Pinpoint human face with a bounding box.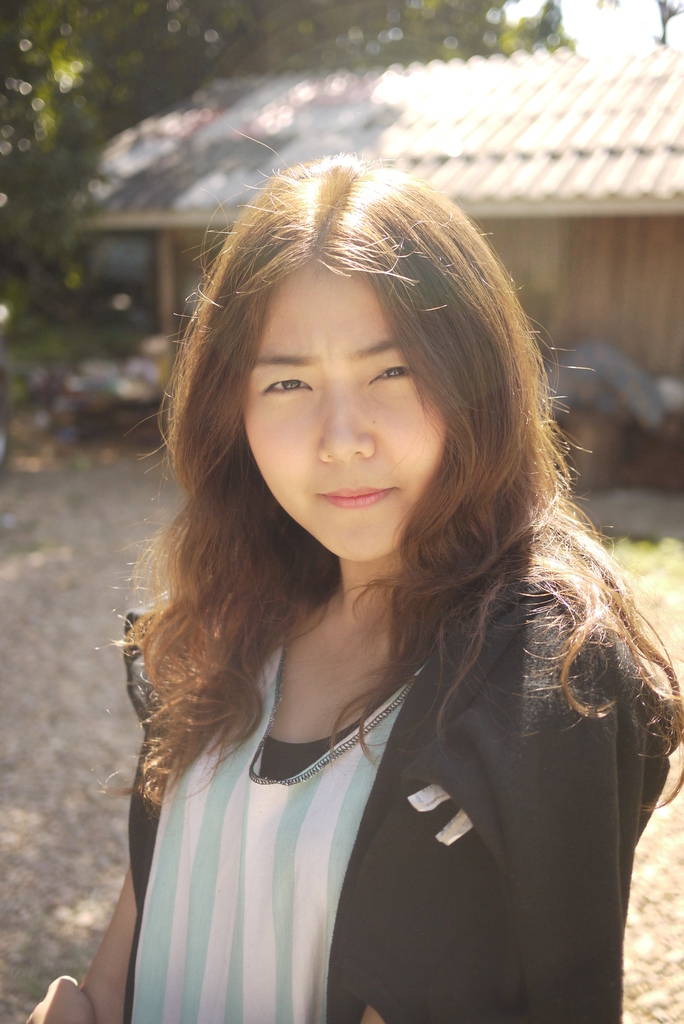
l=240, t=252, r=455, b=568.
